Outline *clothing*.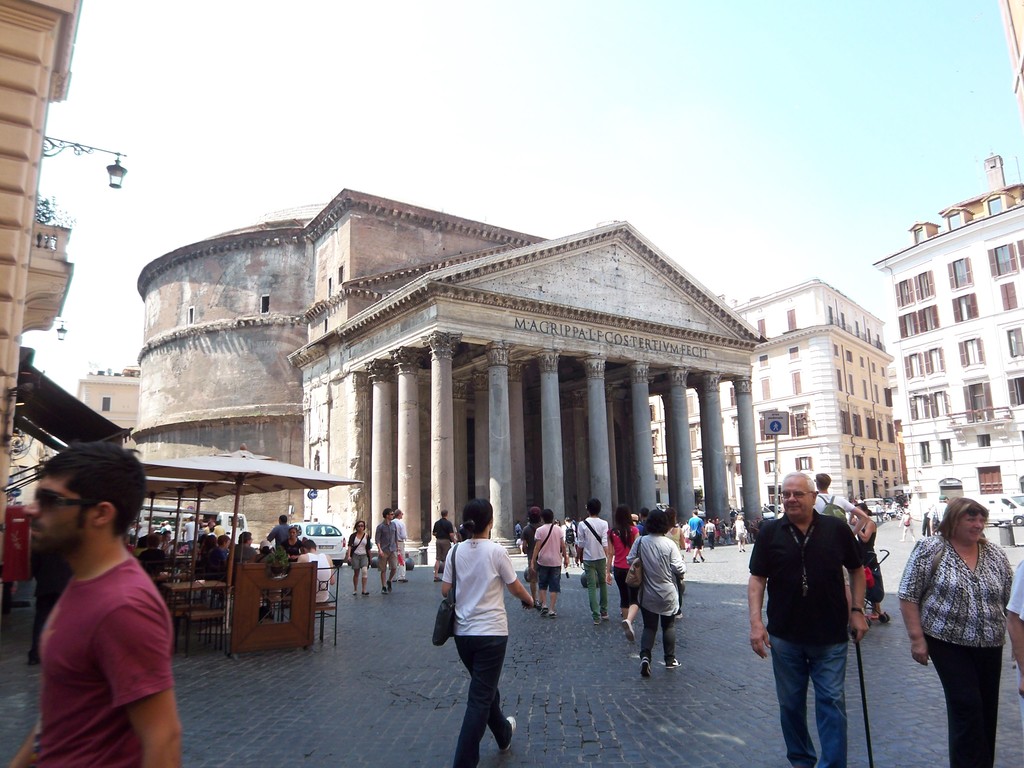
Outline: x1=857, y1=521, x2=890, y2=603.
